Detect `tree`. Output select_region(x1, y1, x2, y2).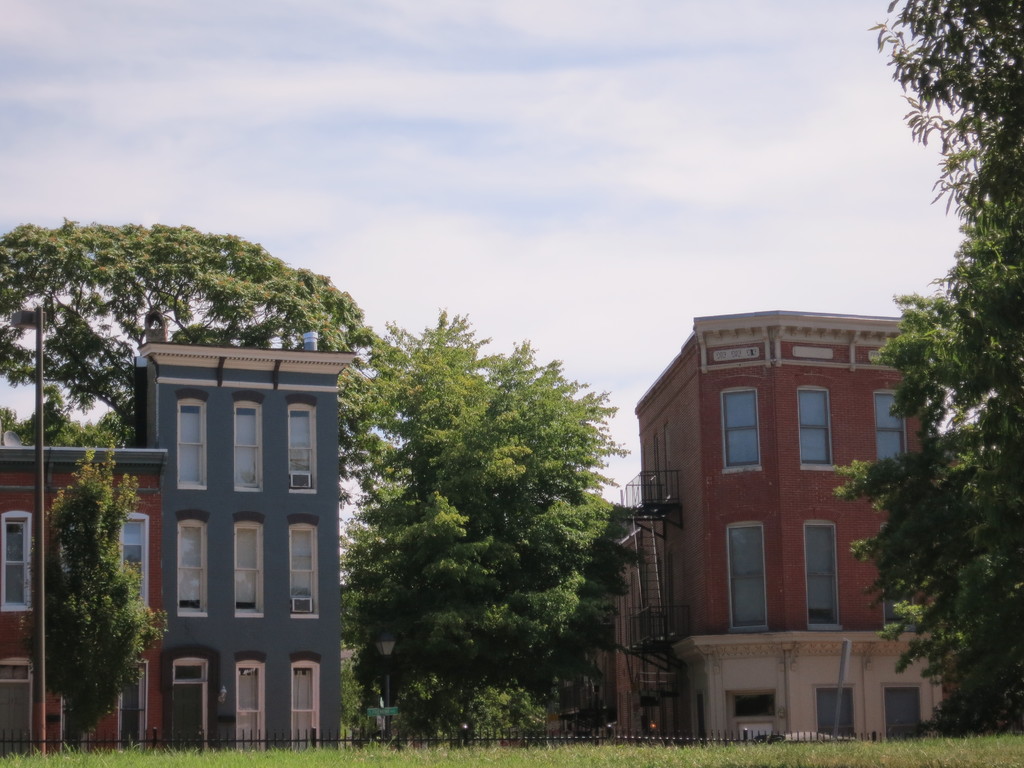
select_region(0, 213, 383, 452).
